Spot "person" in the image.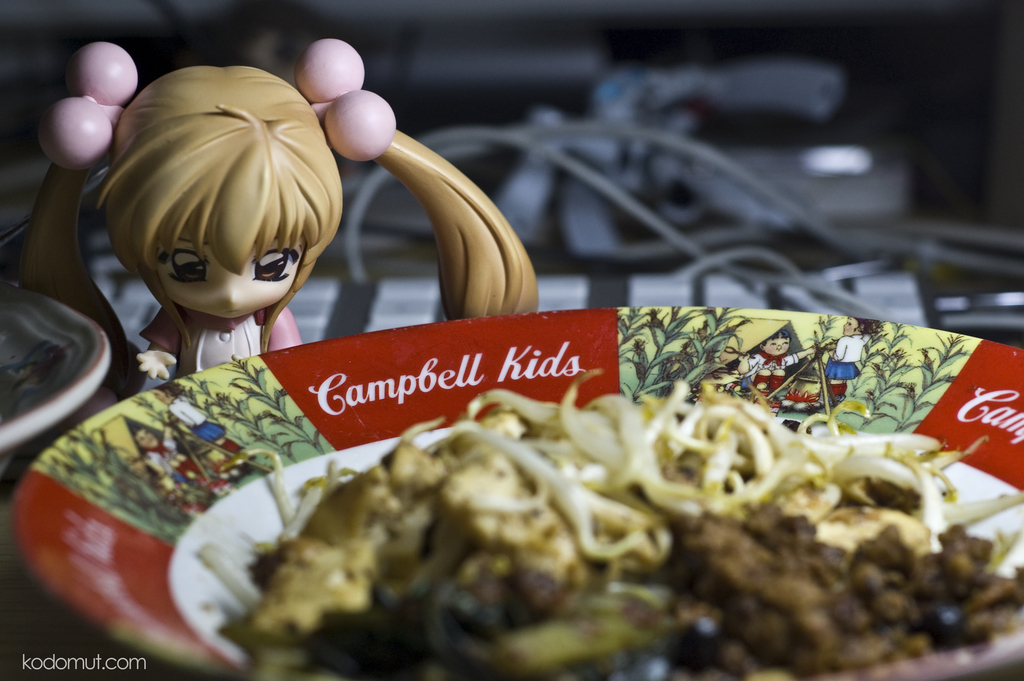
"person" found at (left=735, top=338, right=837, bottom=393).
